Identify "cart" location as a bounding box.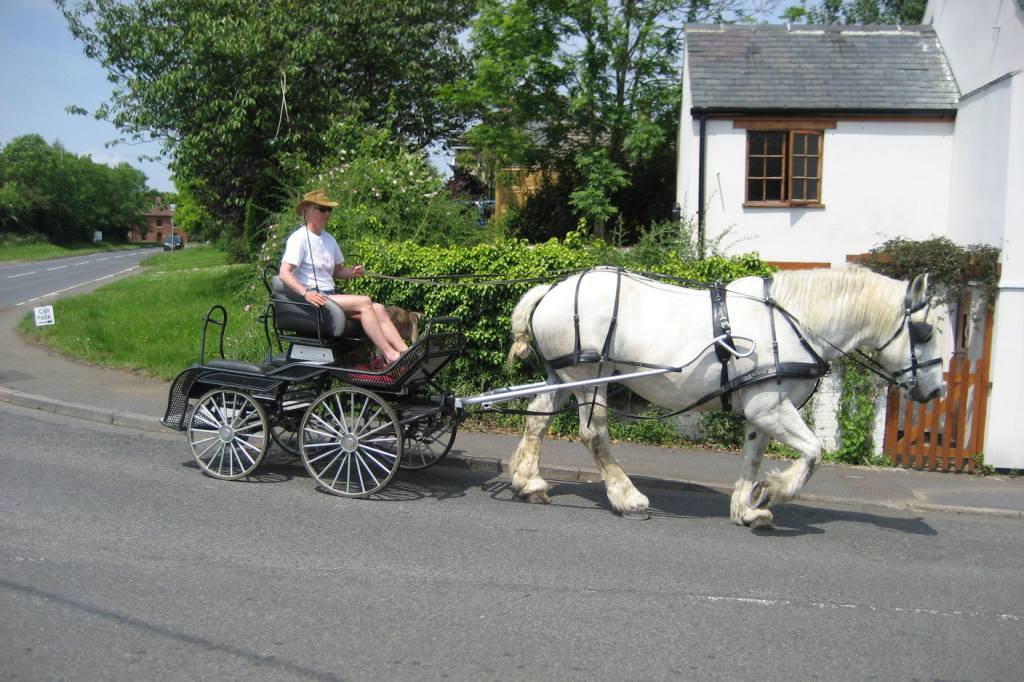
<region>158, 269, 754, 498</region>.
